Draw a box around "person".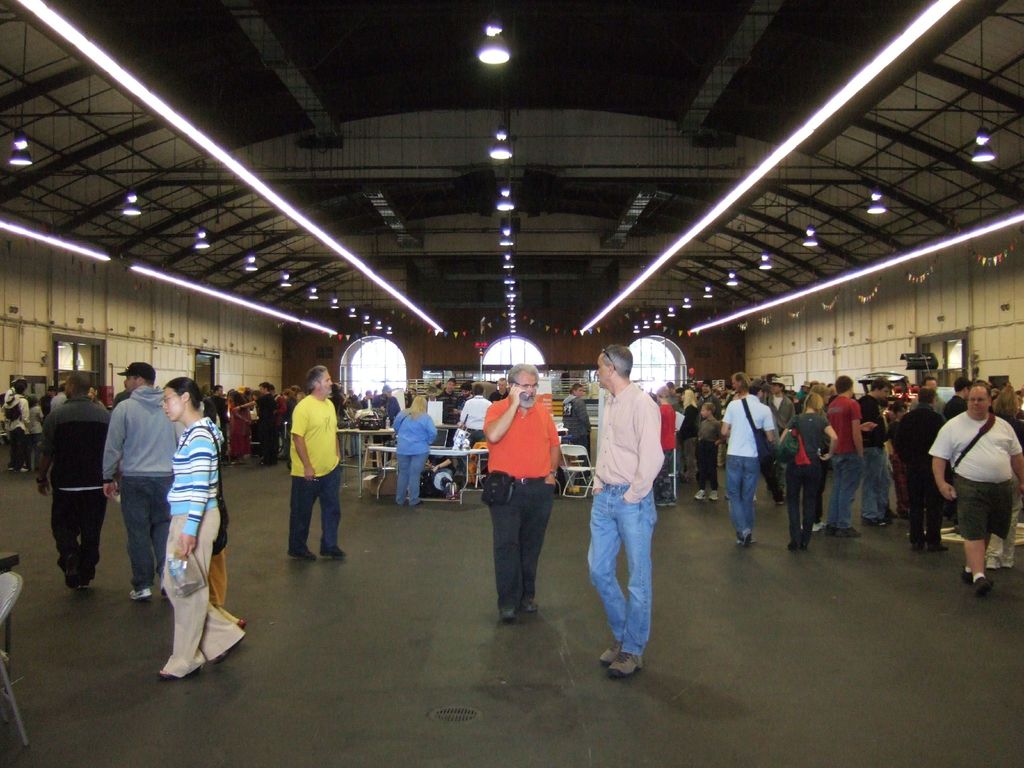
225/388/253/462.
